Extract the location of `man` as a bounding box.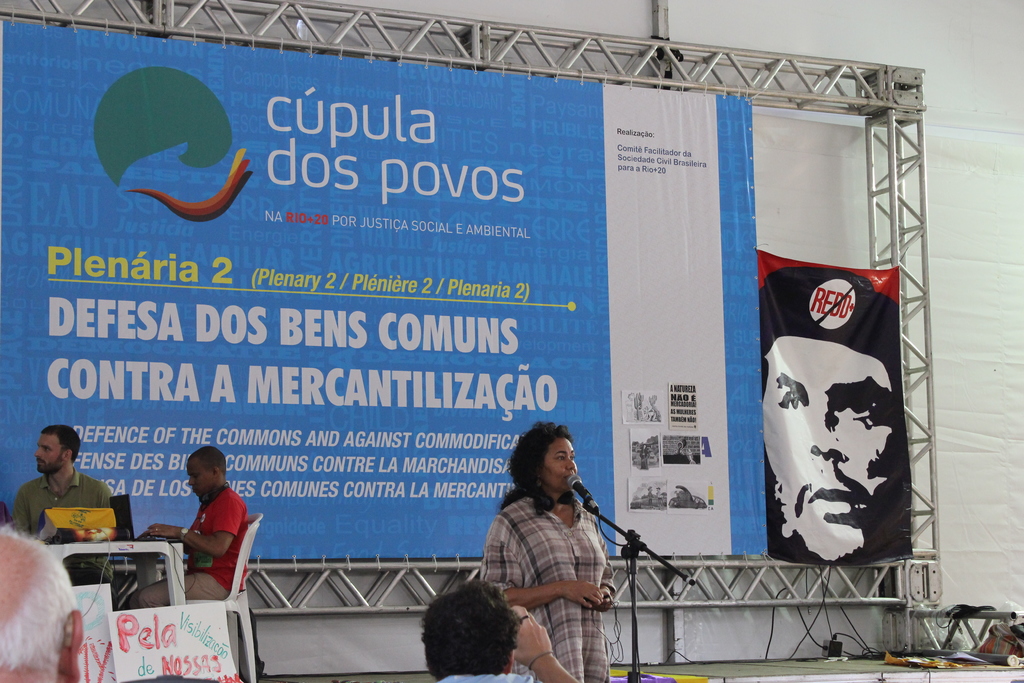
rect(151, 460, 256, 597).
